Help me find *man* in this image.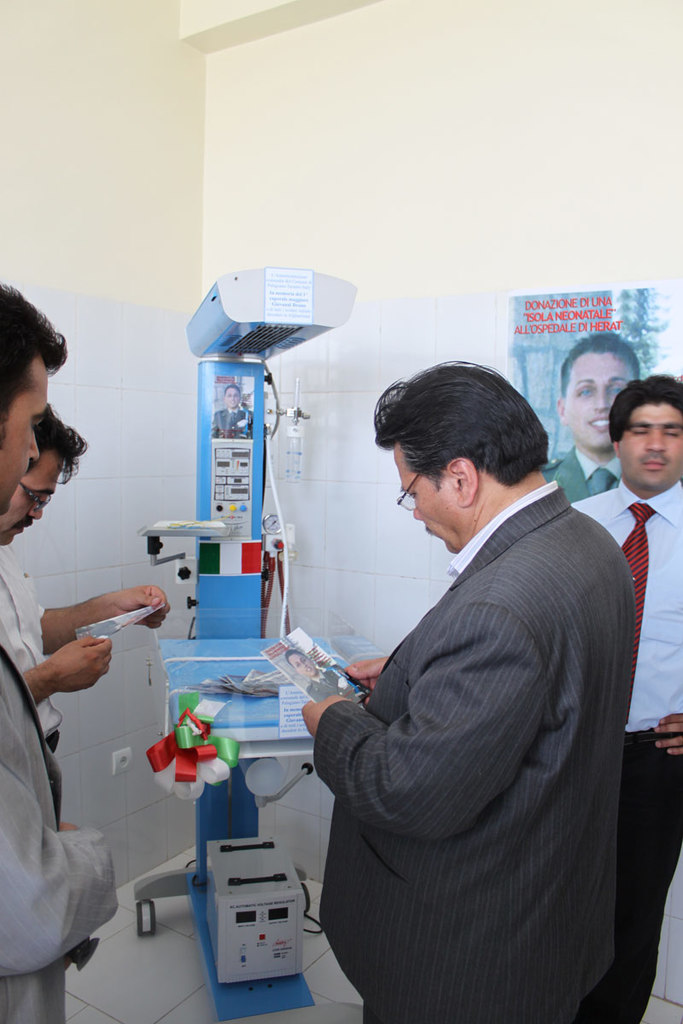
Found it: select_region(571, 373, 682, 1023).
